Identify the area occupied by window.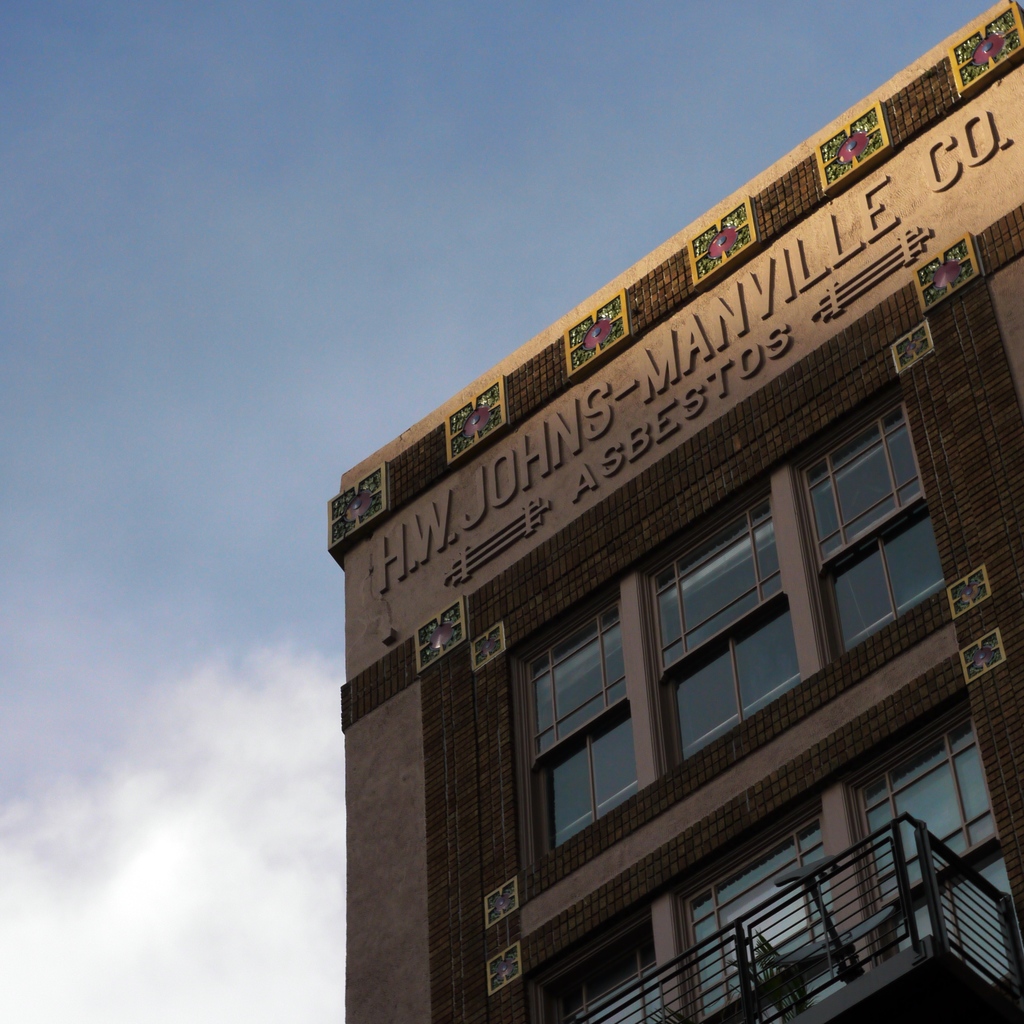
Area: {"x1": 632, "y1": 494, "x2": 824, "y2": 779}.
